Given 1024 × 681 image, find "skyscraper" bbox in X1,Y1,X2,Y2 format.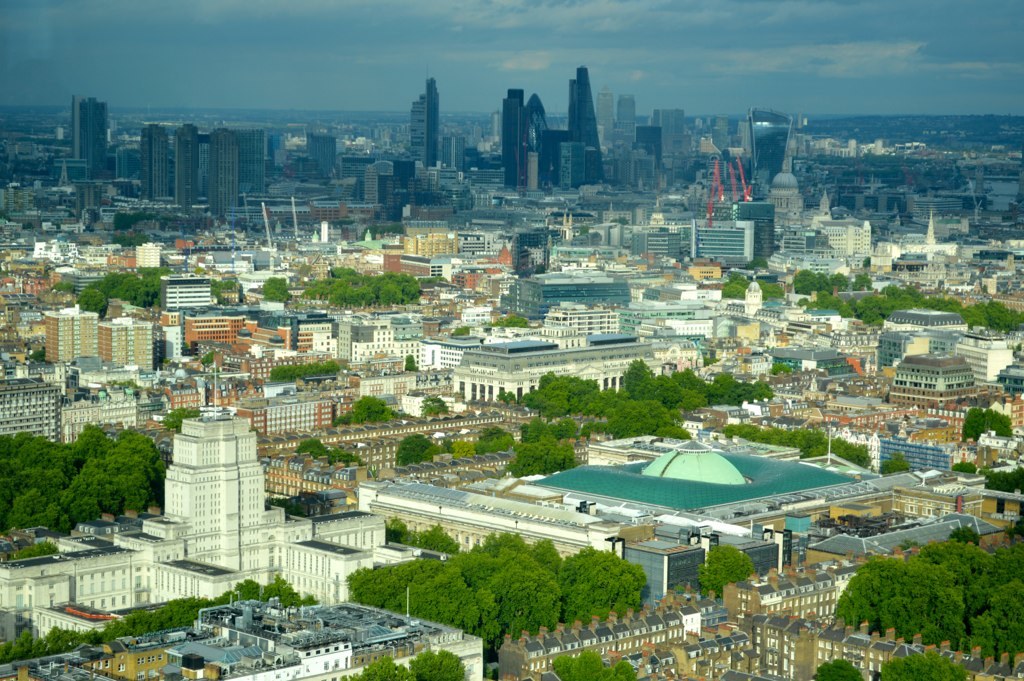
522,92,547,151.
